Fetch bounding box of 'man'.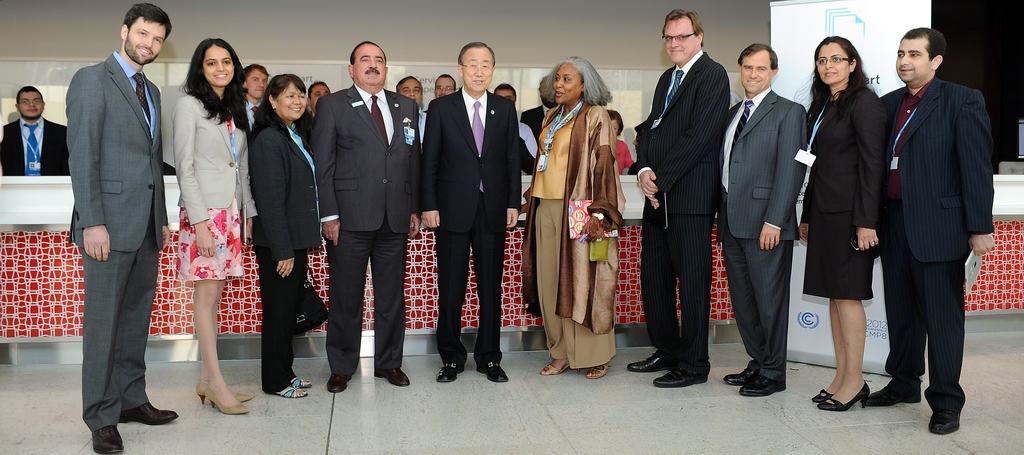
Bbox: 65, 4, 172, 454.
